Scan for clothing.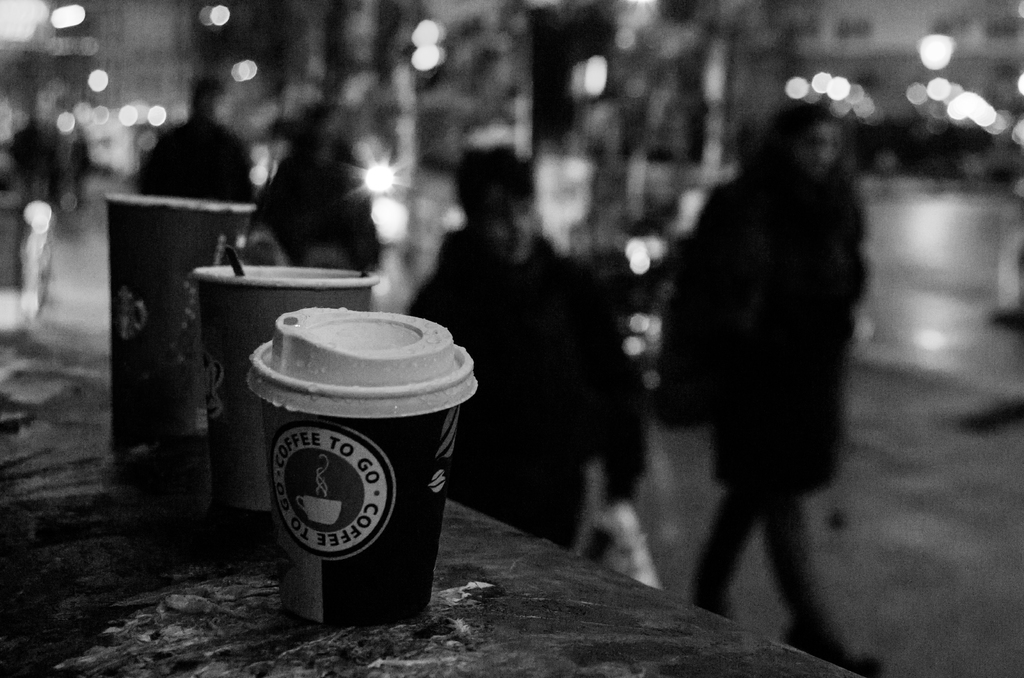
Scan result: [254, 160, 383, 266].
